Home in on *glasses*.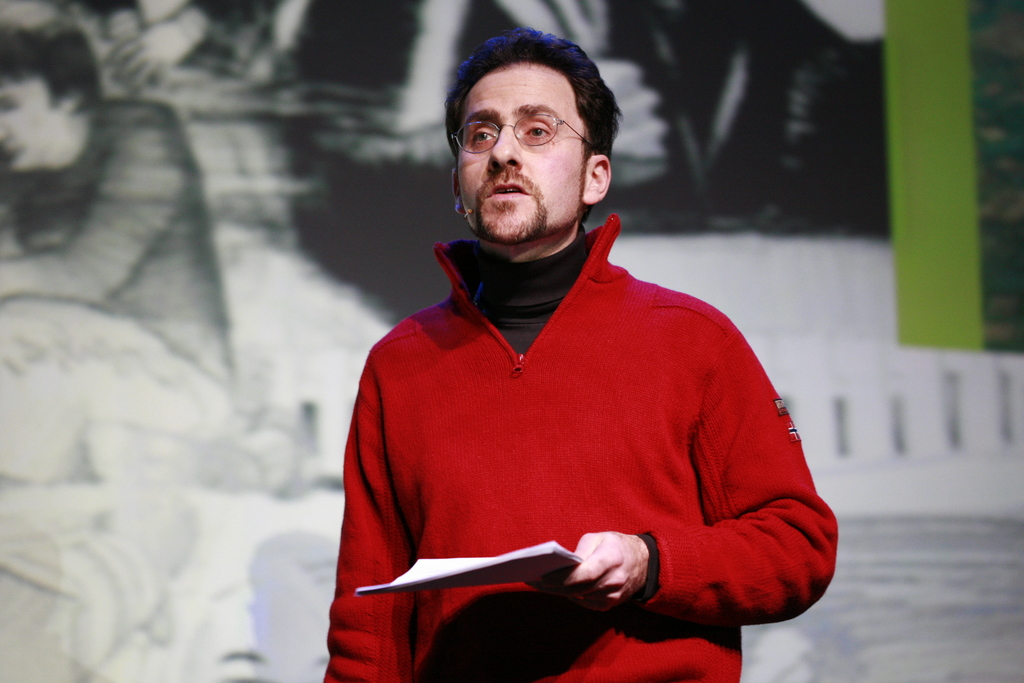
Homed in at <bbox>449, 112, 595, 153</bbox>.
